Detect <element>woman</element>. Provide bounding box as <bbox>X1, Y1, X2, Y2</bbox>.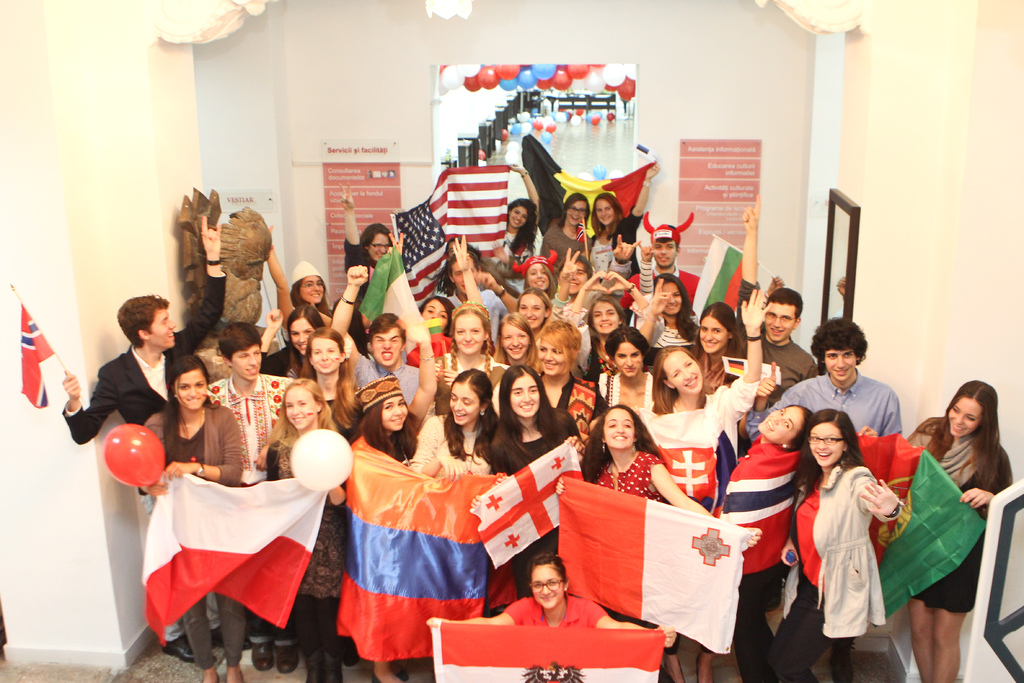
<bbox>132, 358, 246, 682</bbox>.
